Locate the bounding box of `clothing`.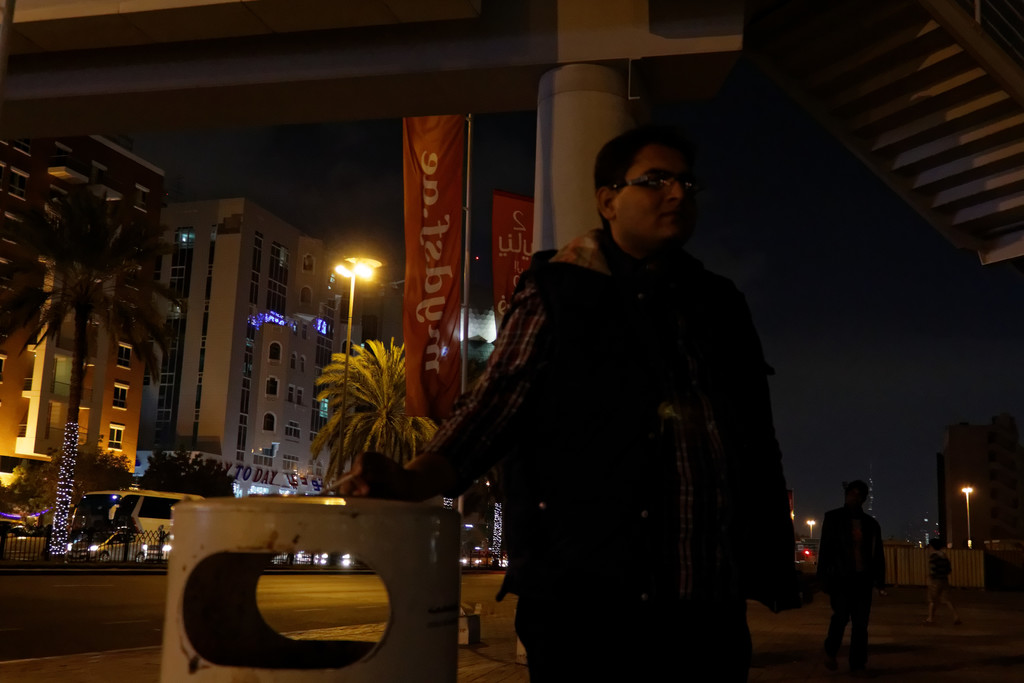
Bounding box: bbox(488, 217, 801, 682).
